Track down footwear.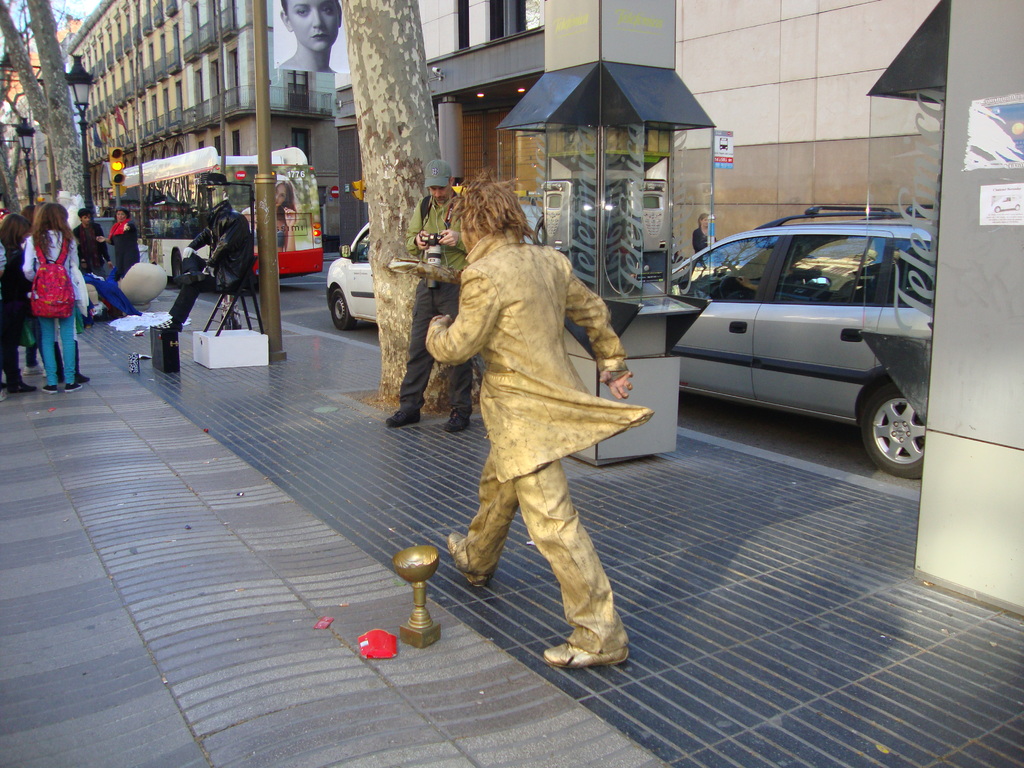
Tracked to Rect(73, 375, 97, 392).
